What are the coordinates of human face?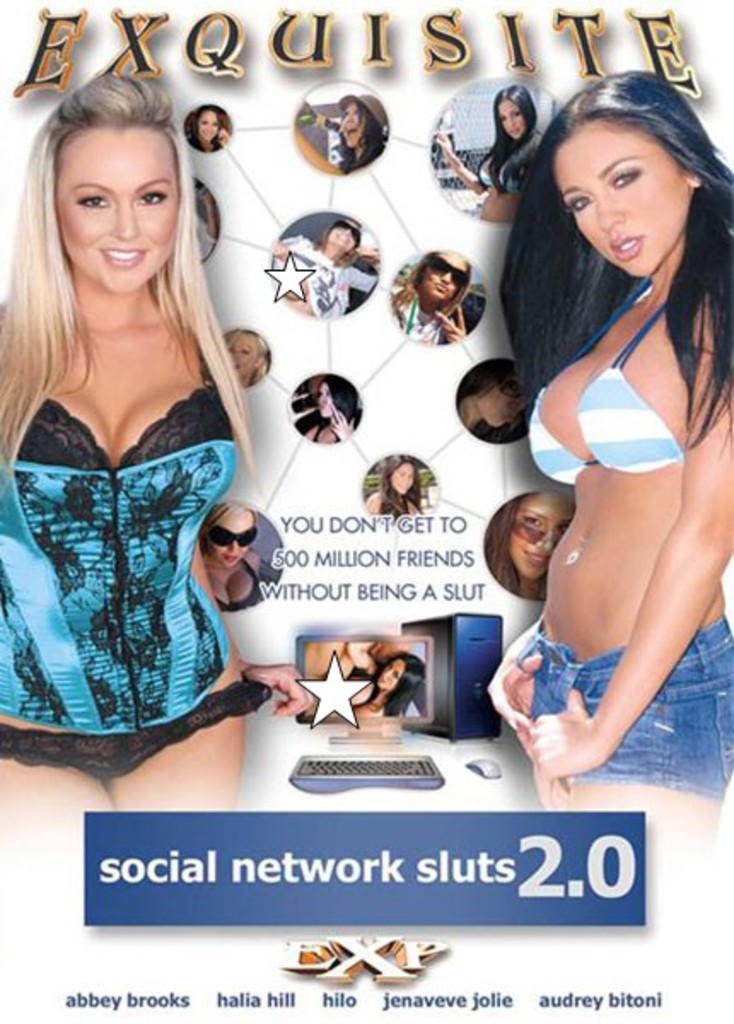
485 370 531 437.
